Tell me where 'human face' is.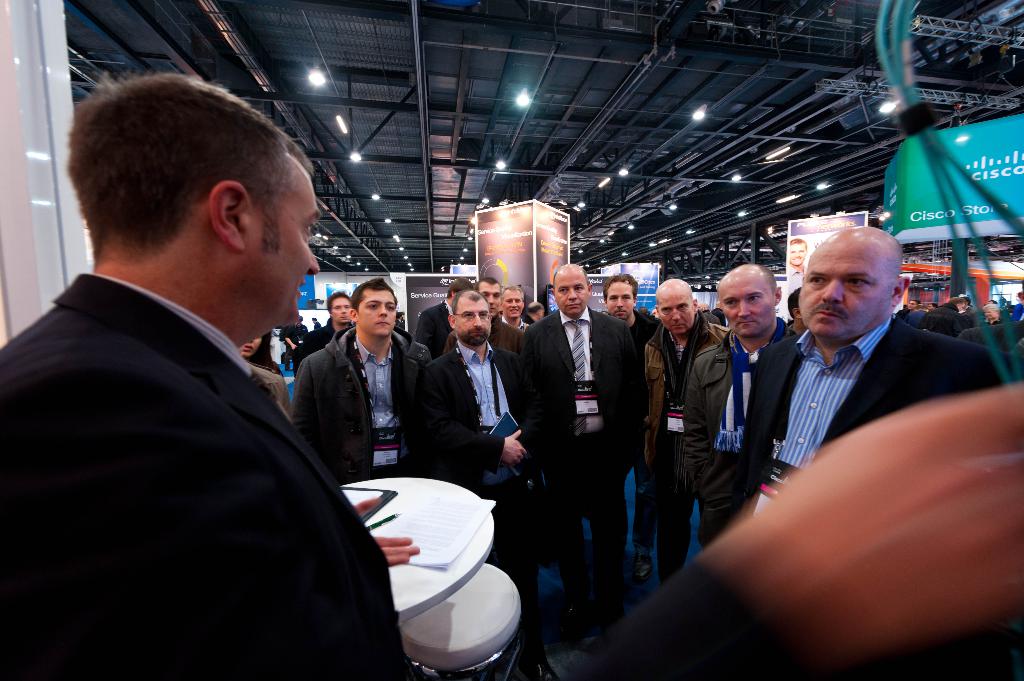
'human face' is at [655,287,696,335].
